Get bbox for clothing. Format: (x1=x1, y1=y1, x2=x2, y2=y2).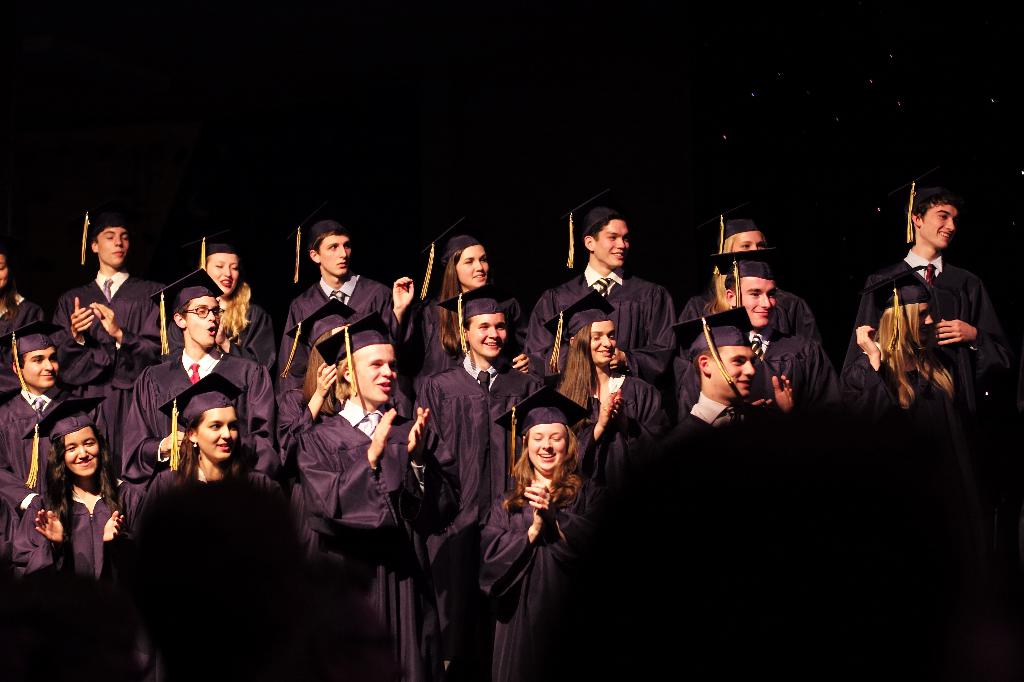
(x1=840, y1=365, x2=981, y2=435).
